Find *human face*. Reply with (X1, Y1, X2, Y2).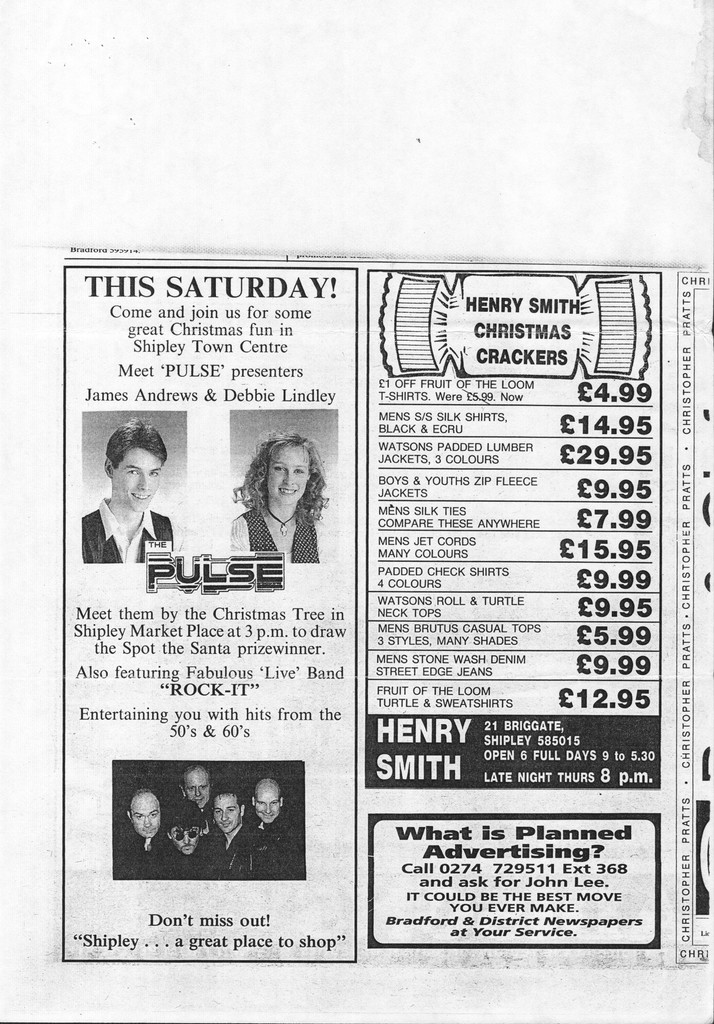
(131, 793, 160, 837).
